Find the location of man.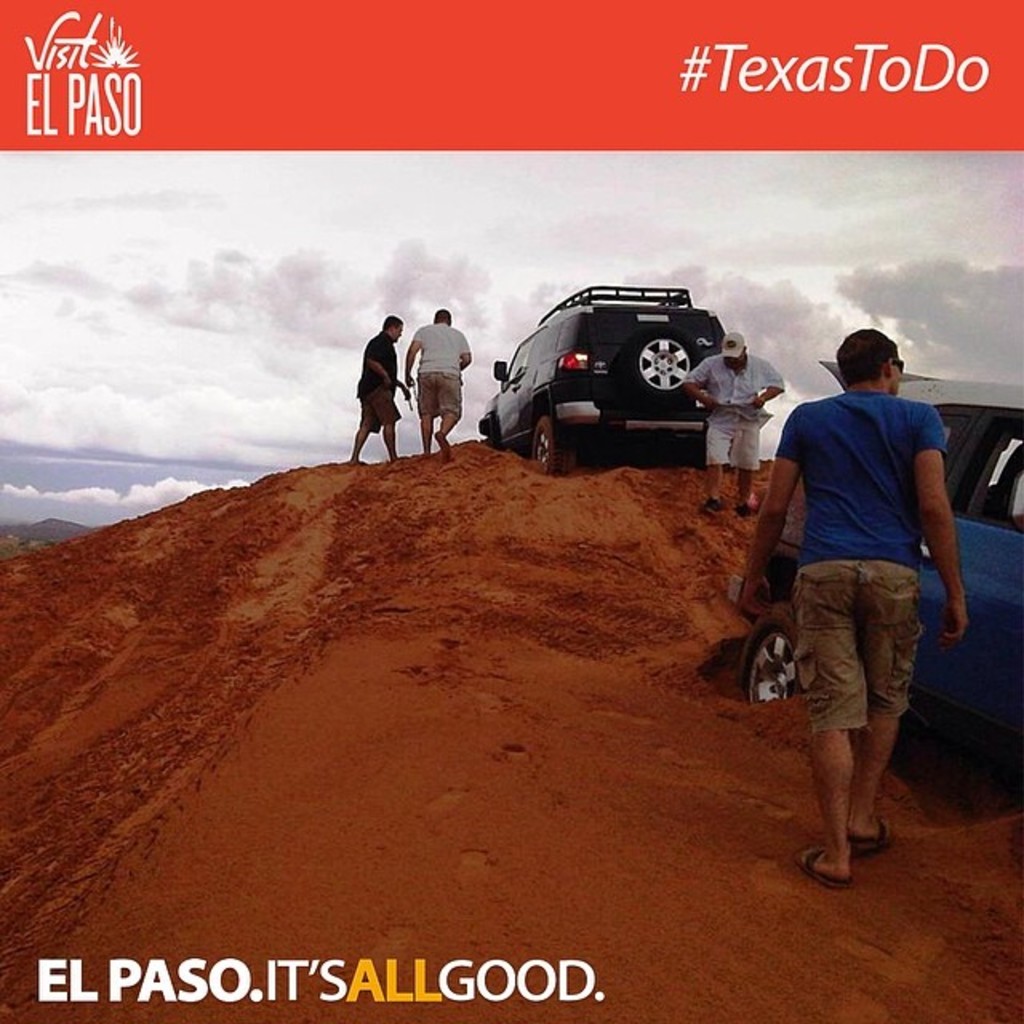
Location: bbox(762, 312, 968, 894).
